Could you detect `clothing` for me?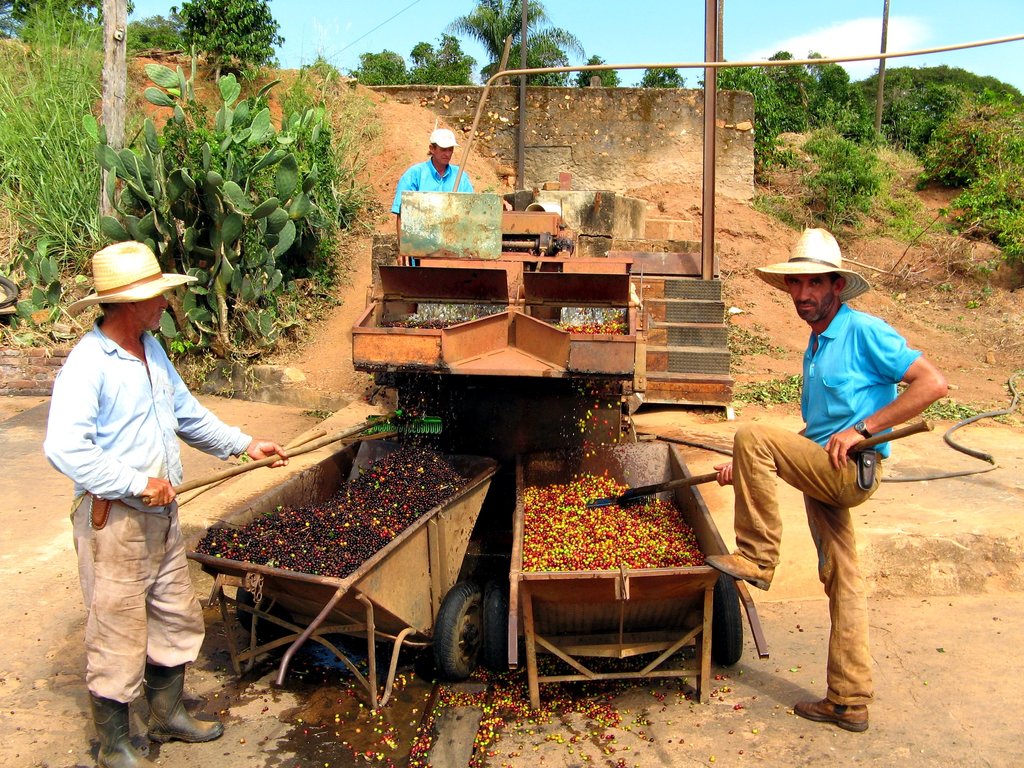
Detection result: {"x1": 392, "y1": 157, "x2": 471, "y2": 265}.
